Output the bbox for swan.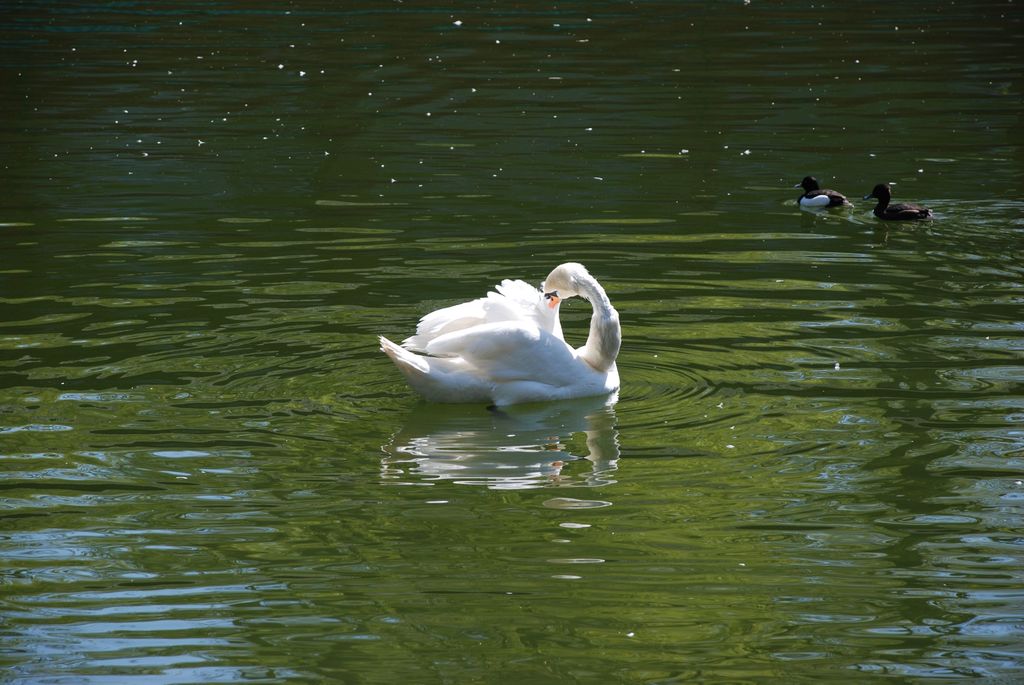
bbox(374, 257, 622, 399).
